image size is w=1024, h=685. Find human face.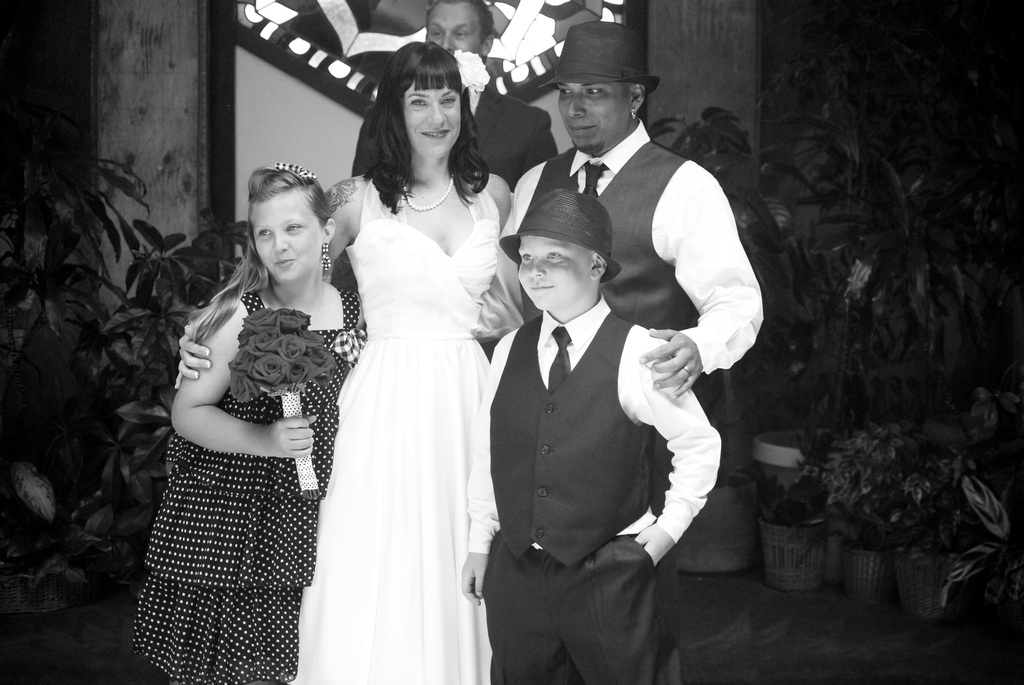
locate(430, 0, 485, 54).
